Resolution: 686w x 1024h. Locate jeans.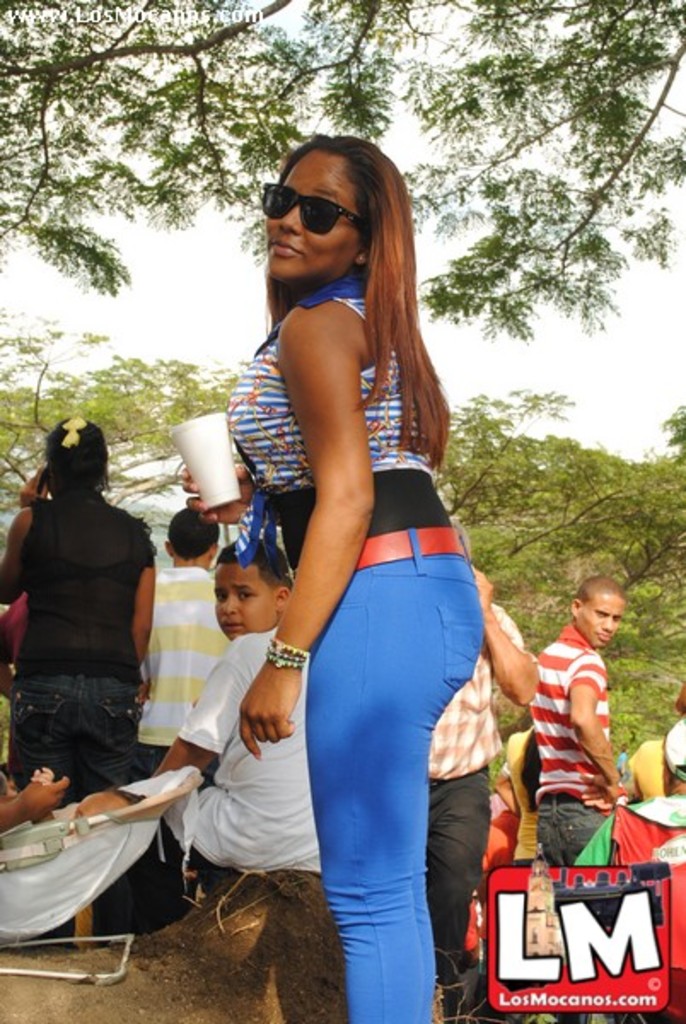
{"x1": 15, "y1": 667, "x2": 159, "y2": 814}.
